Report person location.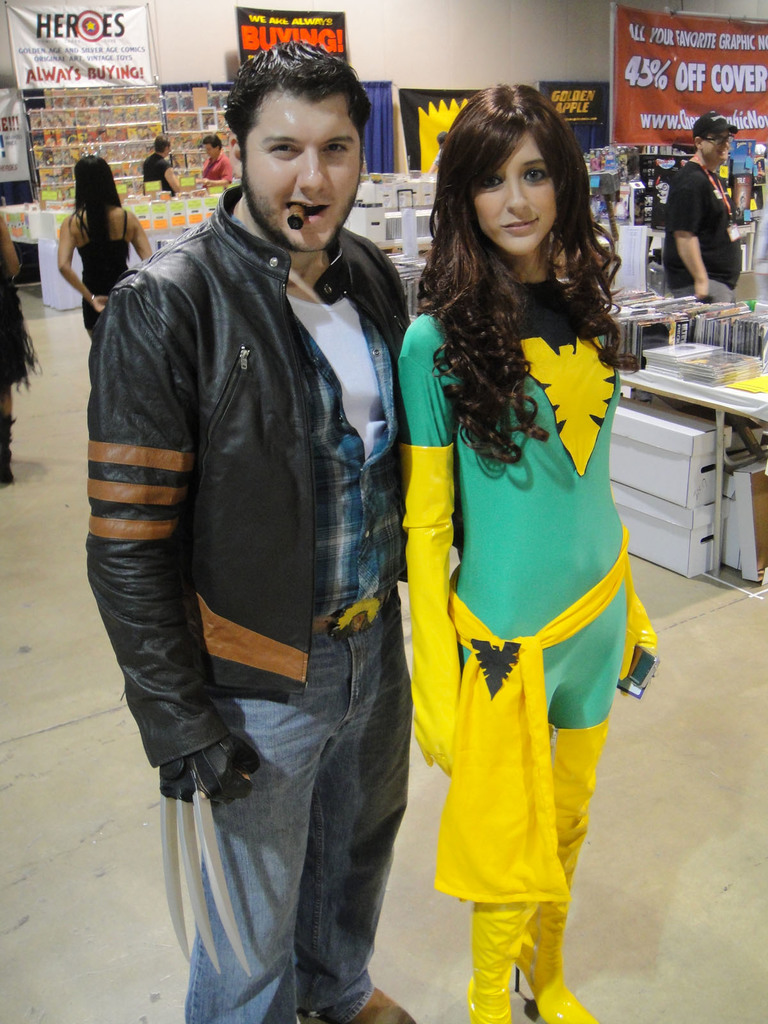
Report: box=[669, 108, 741, 305].
